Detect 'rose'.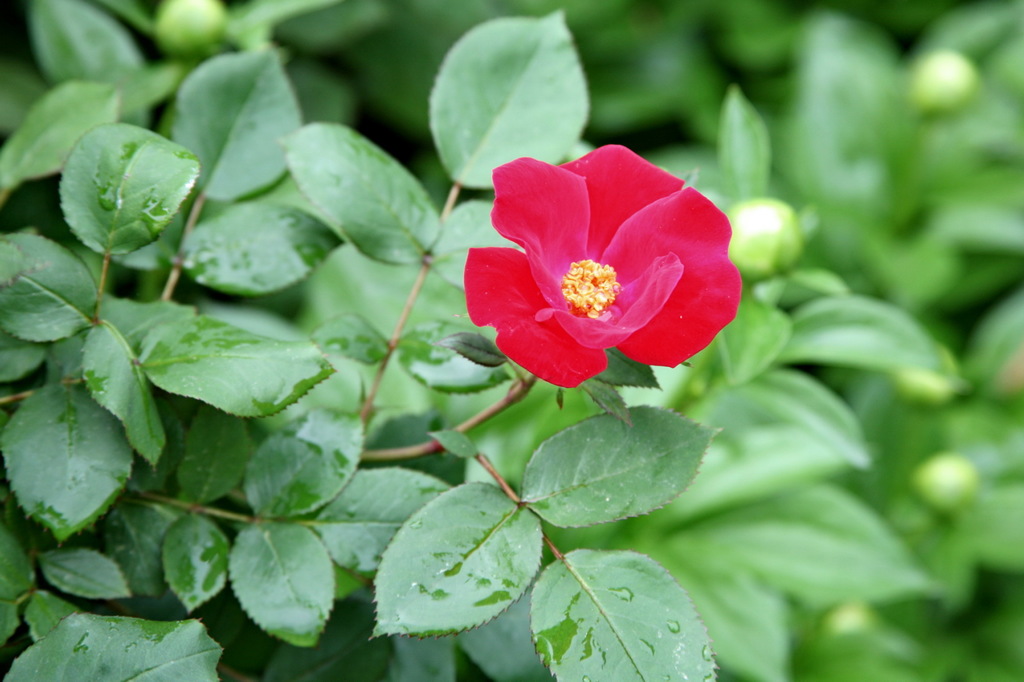
Detected at (x1=459, y1=141, x2=739, y2=390).
